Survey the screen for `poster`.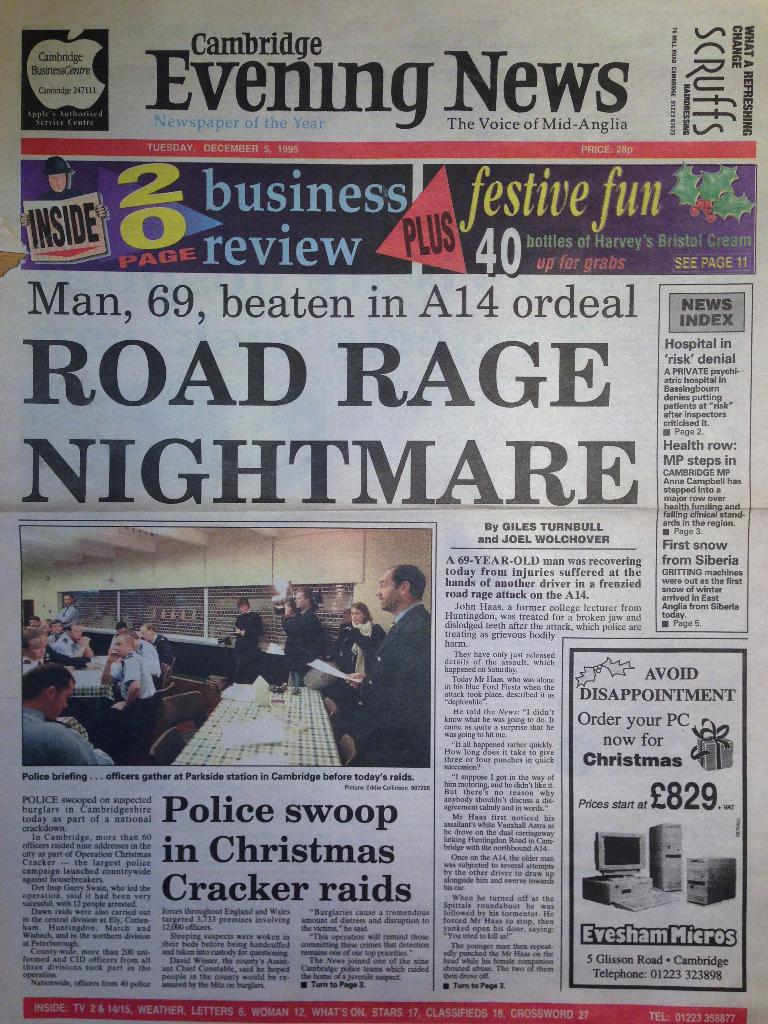
Survey found: (x1=0, y1=0, x2=767, y2=1023).
